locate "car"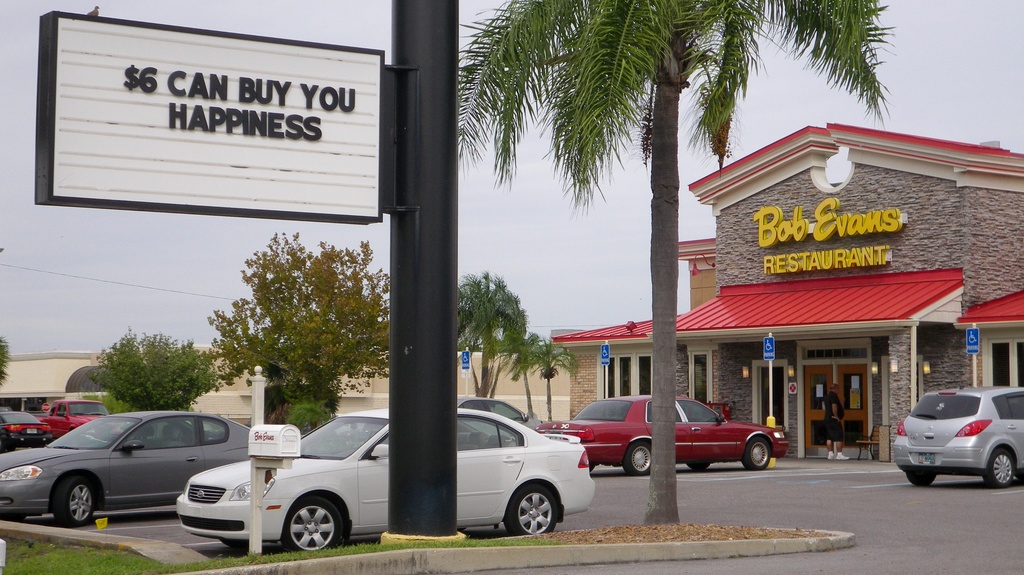
crop(543, 390, 789, 478)
